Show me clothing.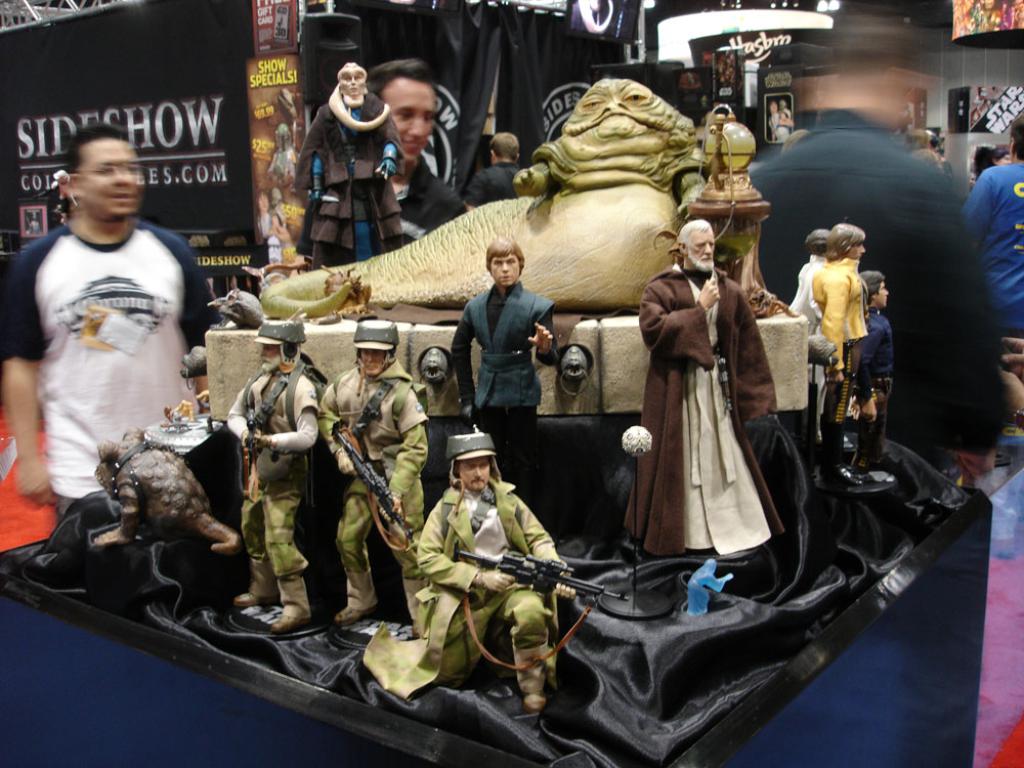
clothing is here: region(851, 376, 890, 458).
